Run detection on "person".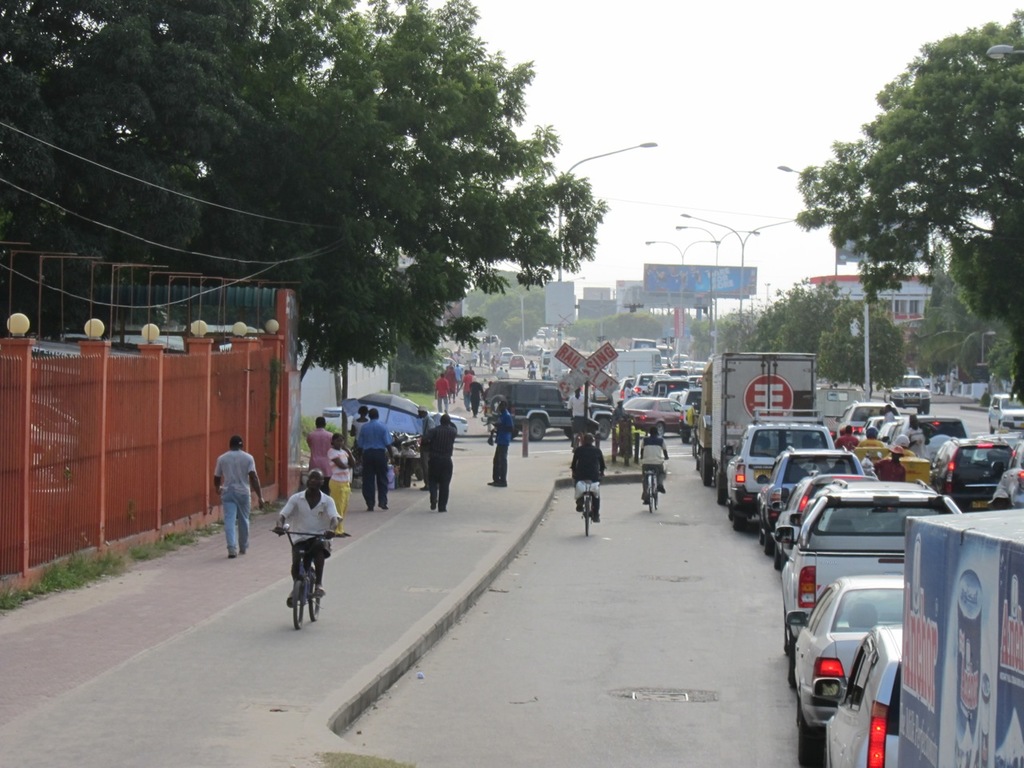
Result: rect(565, 384, 594, 442).
